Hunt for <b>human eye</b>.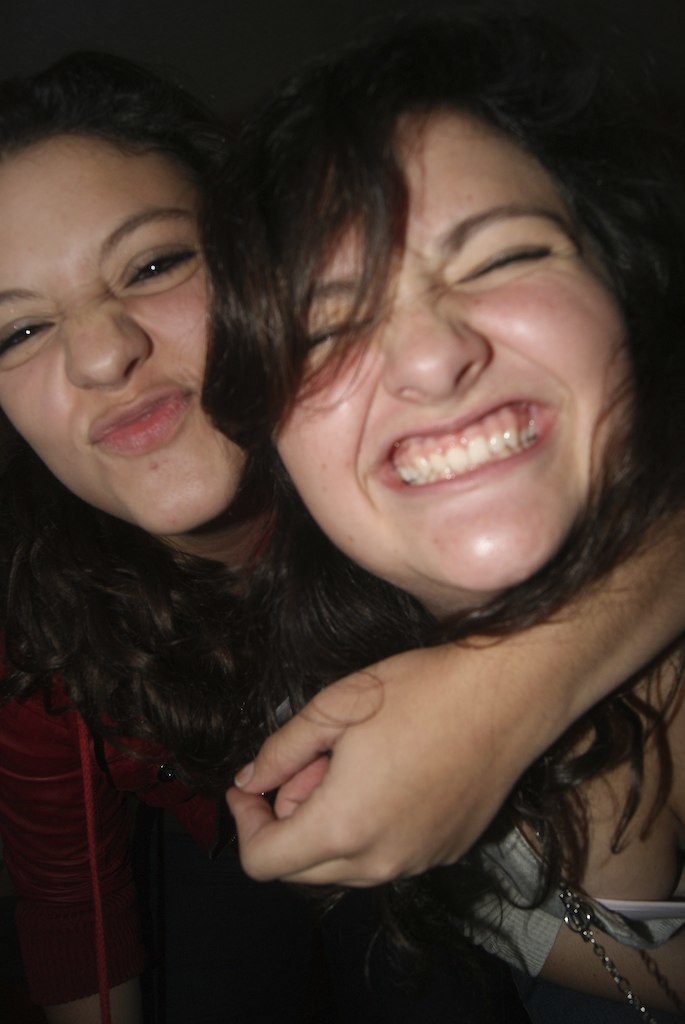
Hunted down at bbox=(0, 311, 72, 368).
